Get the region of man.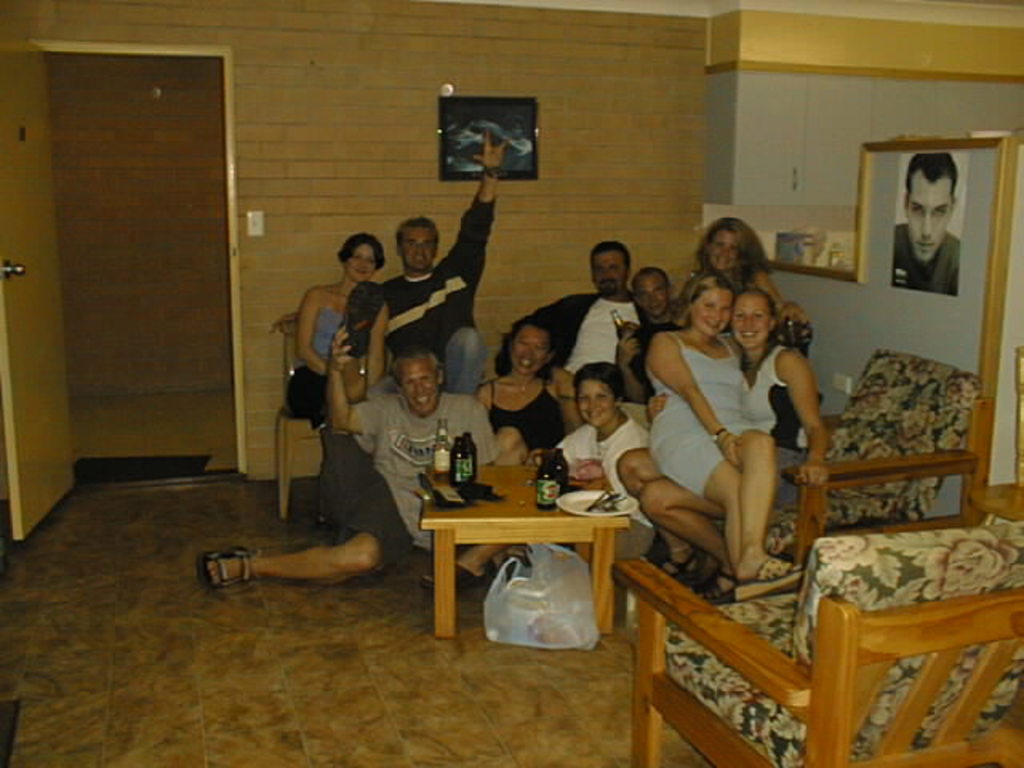
[left=362, top=115, right=514, bottom=403].
